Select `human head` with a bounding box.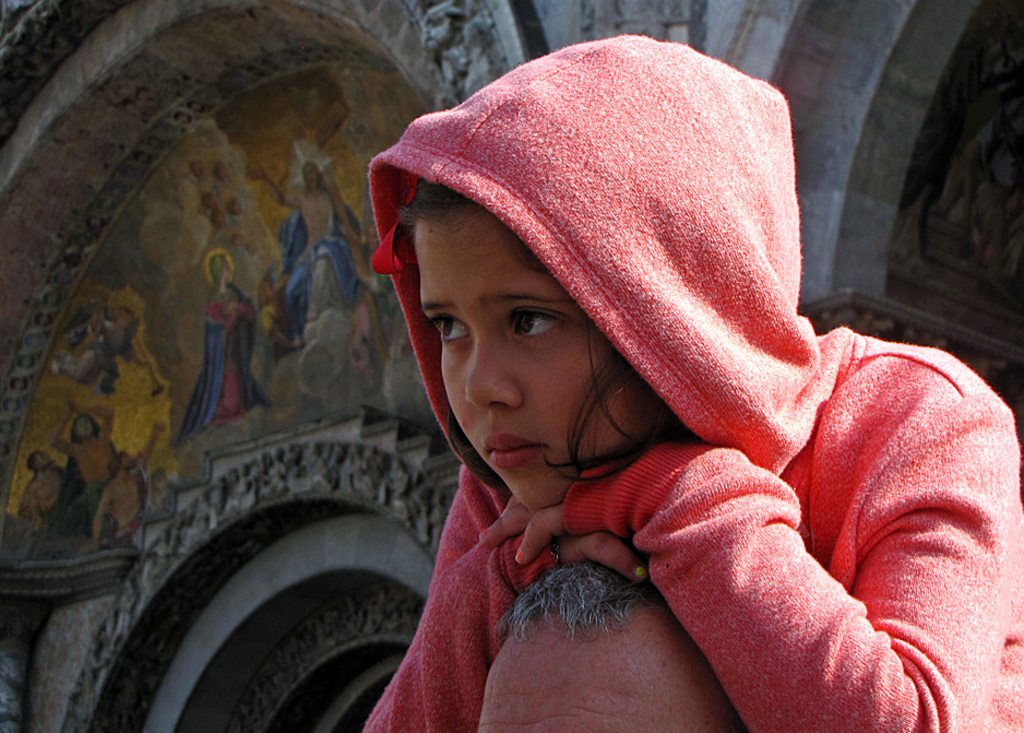
box=[366, 48, 773, 490].
